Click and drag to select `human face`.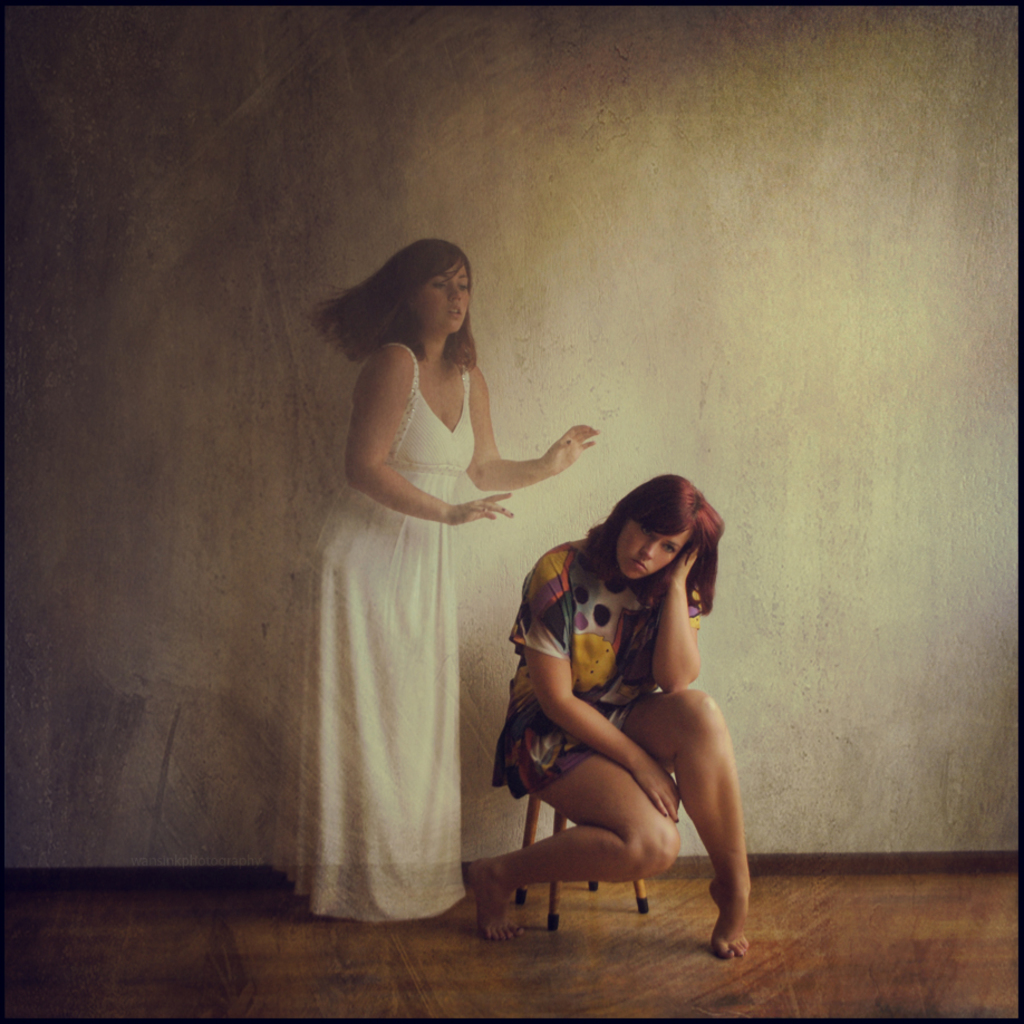
Selection: left=624, top=531, right=684, bottom=581.
